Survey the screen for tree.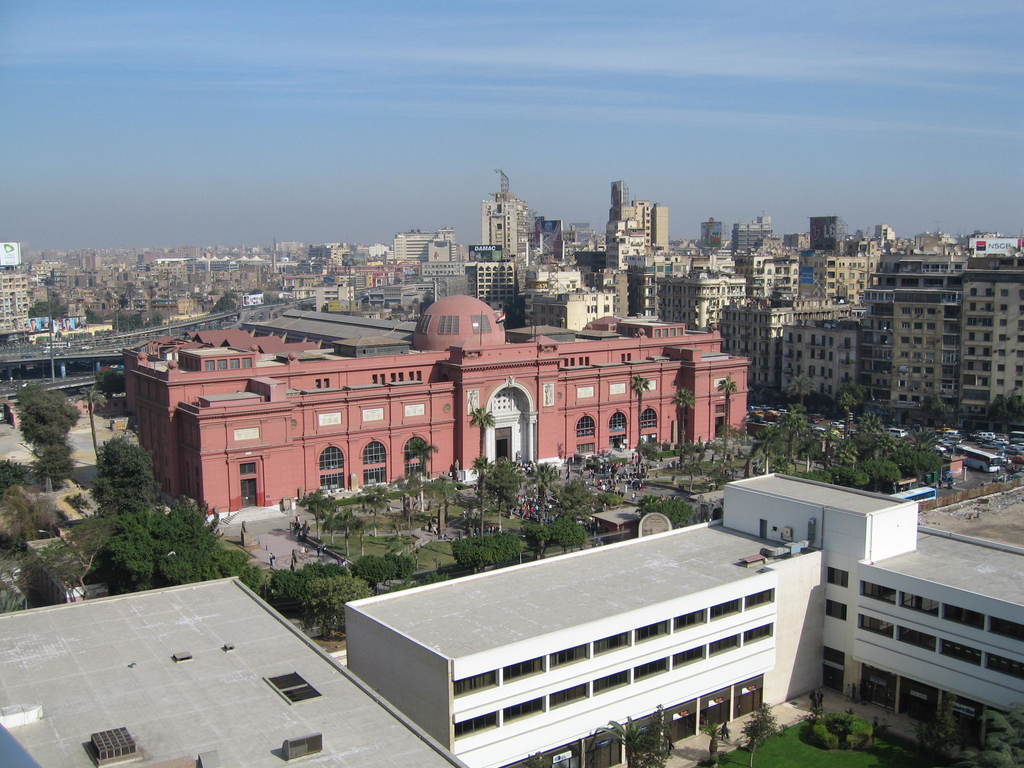
Survey found: 36:521:106:607.
